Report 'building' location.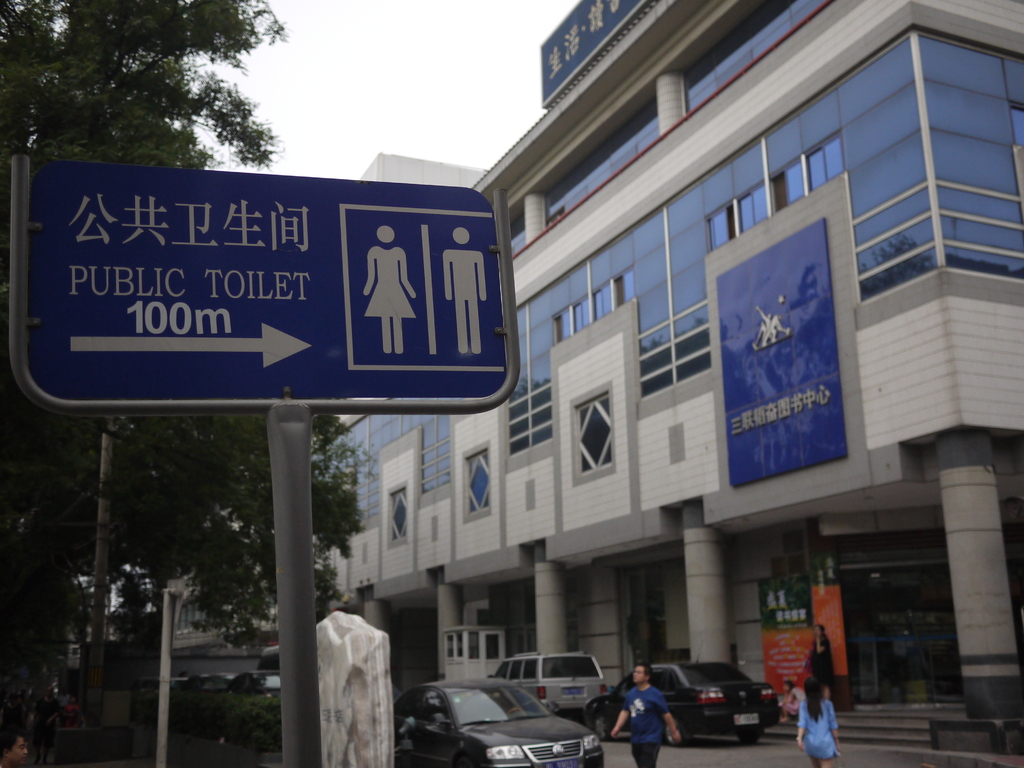
Report: <box>318,0,1023,749</box>.
